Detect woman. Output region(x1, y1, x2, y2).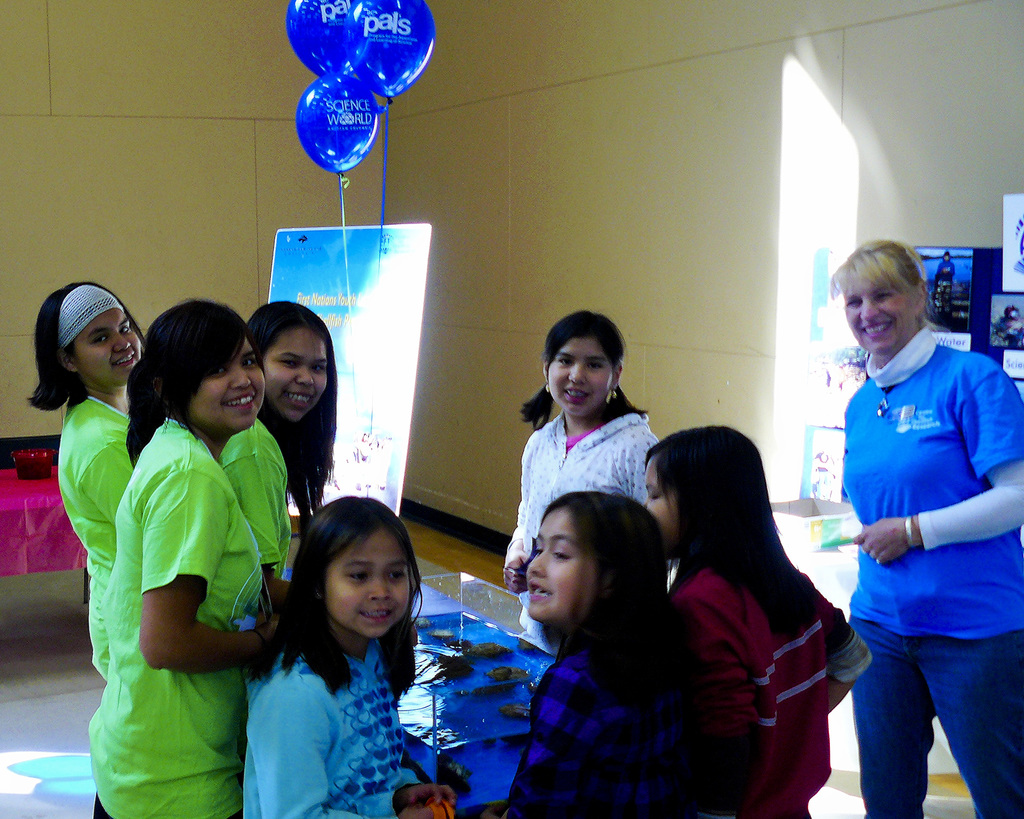
region(828, 241, 1023, 818).
